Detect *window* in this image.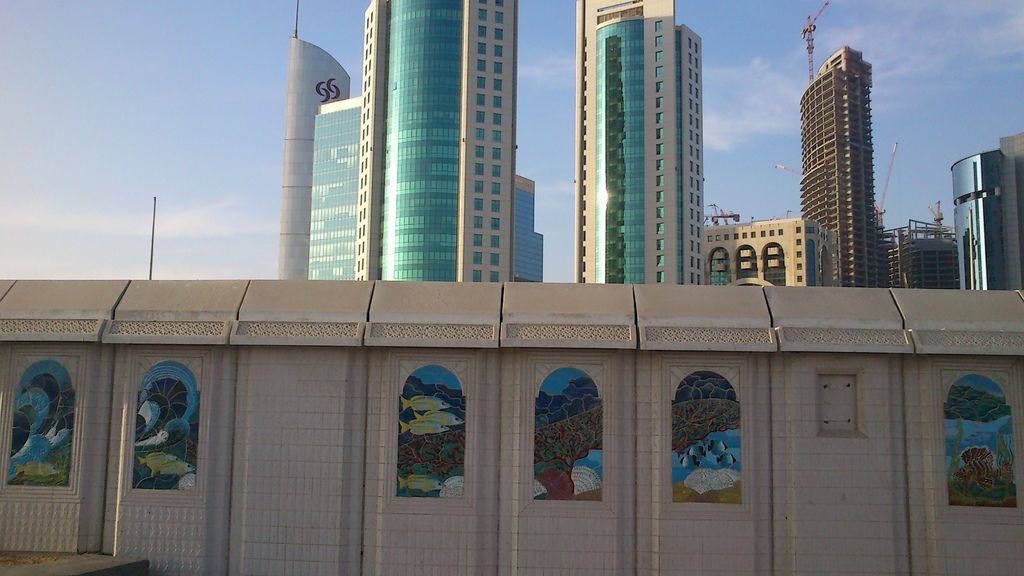
Detection: [474, 252, 482, 264].
